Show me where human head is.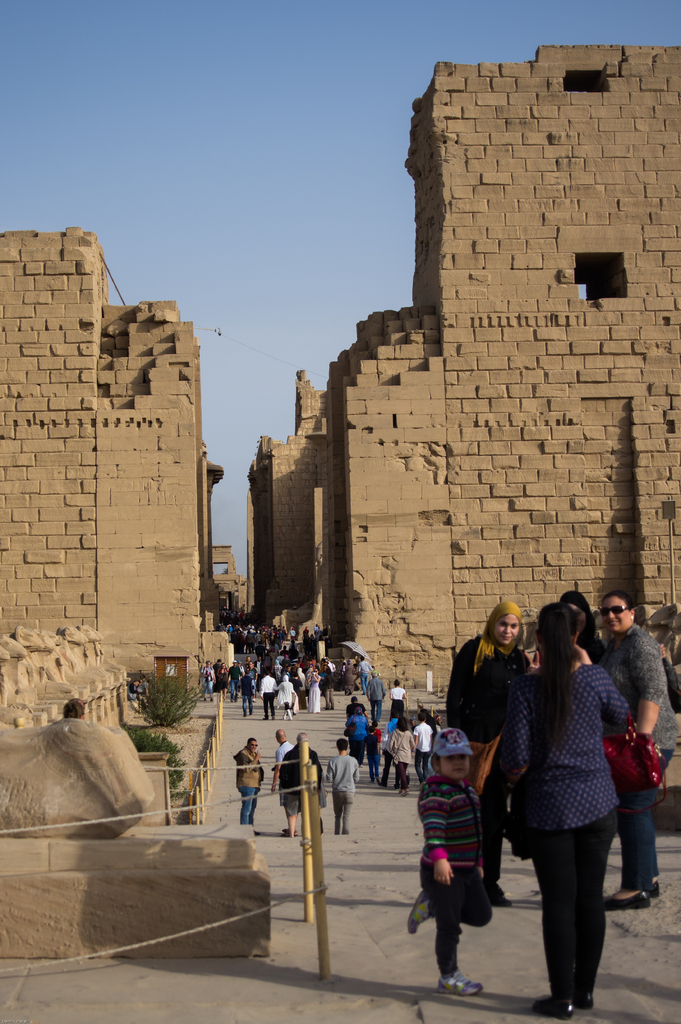
human head is at locate(559, 591, 592, 626).
